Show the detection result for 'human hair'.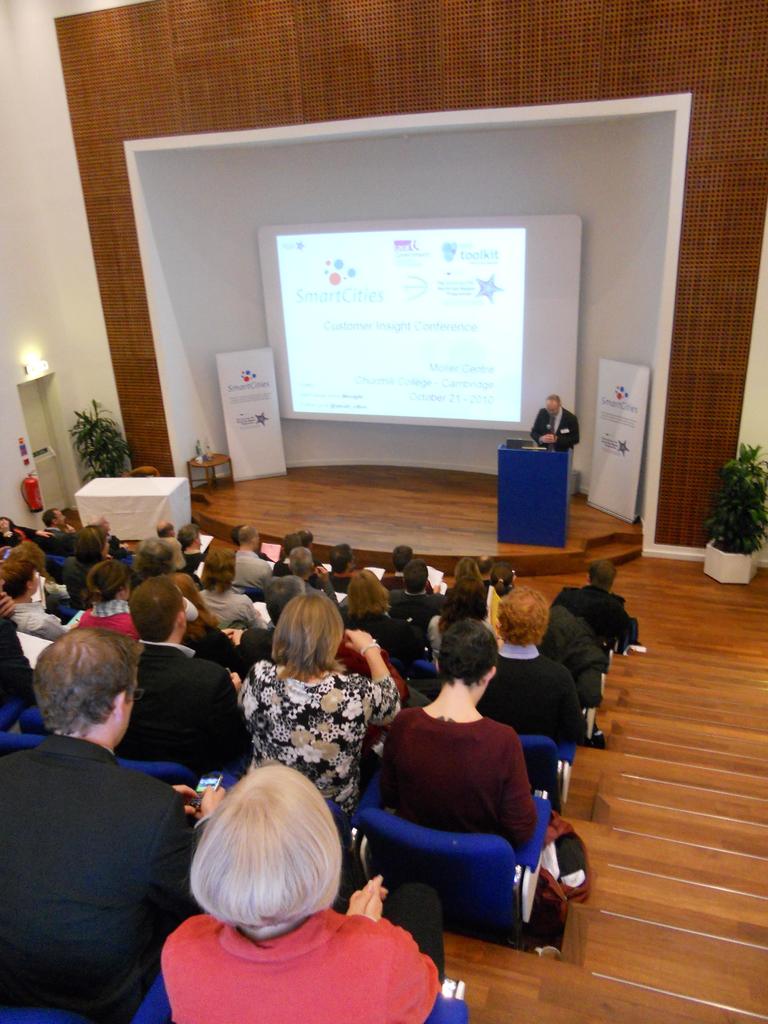
select_region(401, 563, 426, 593).
